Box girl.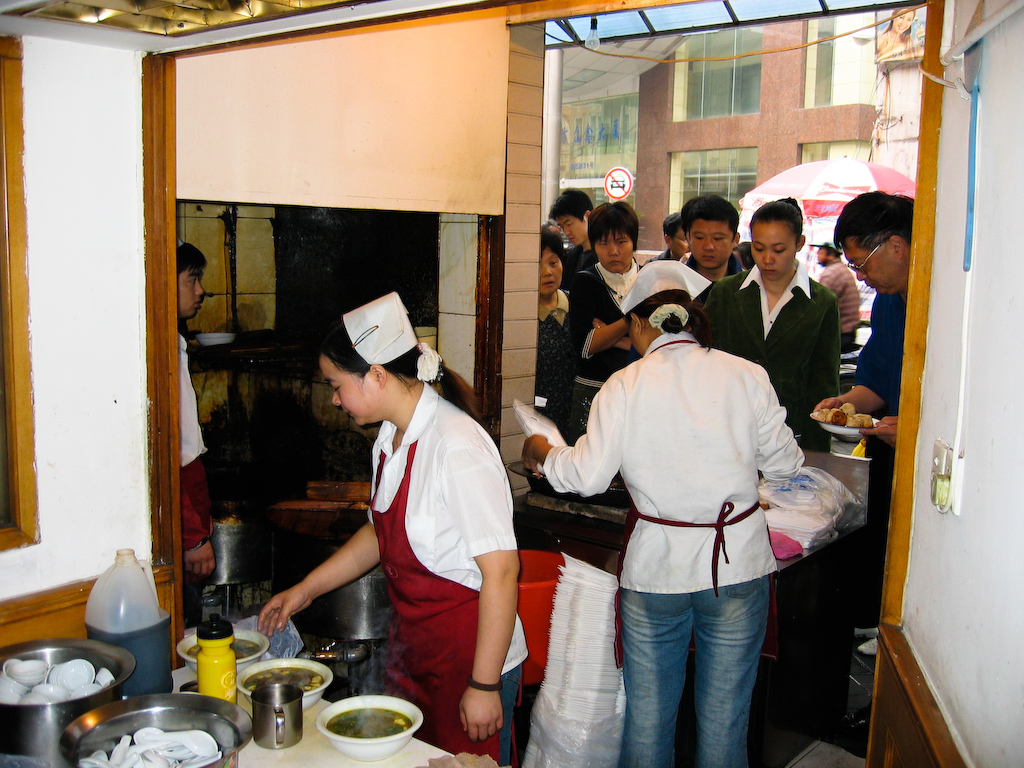
(x1=696, y1=201, x2=843, y2=458).
